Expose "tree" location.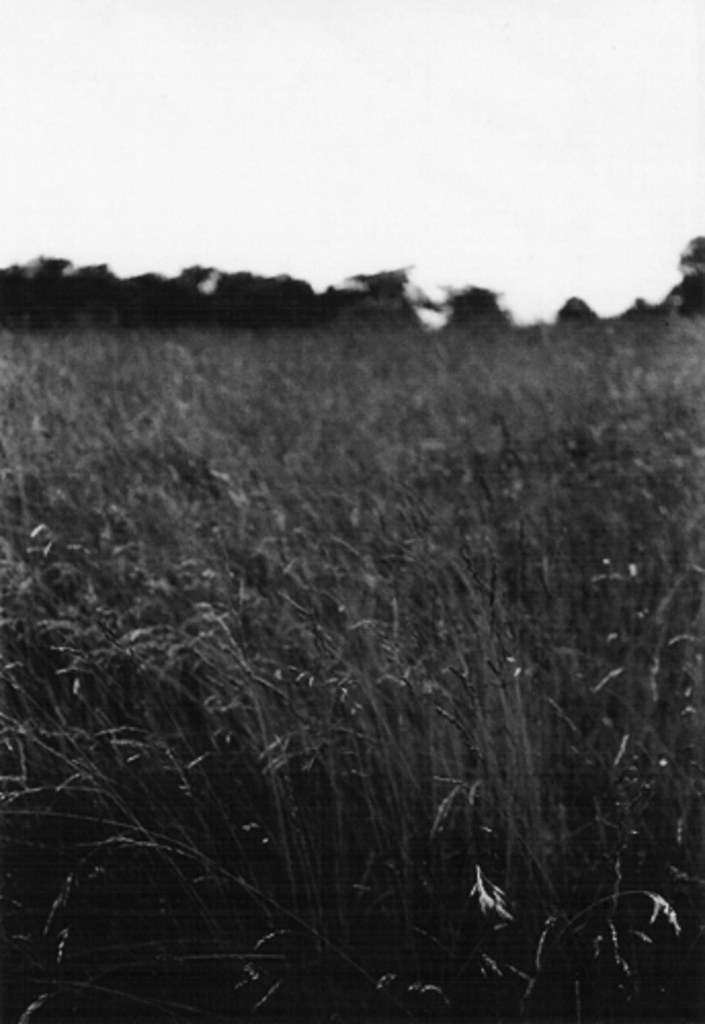
Exposed at 555/291/605/324.
